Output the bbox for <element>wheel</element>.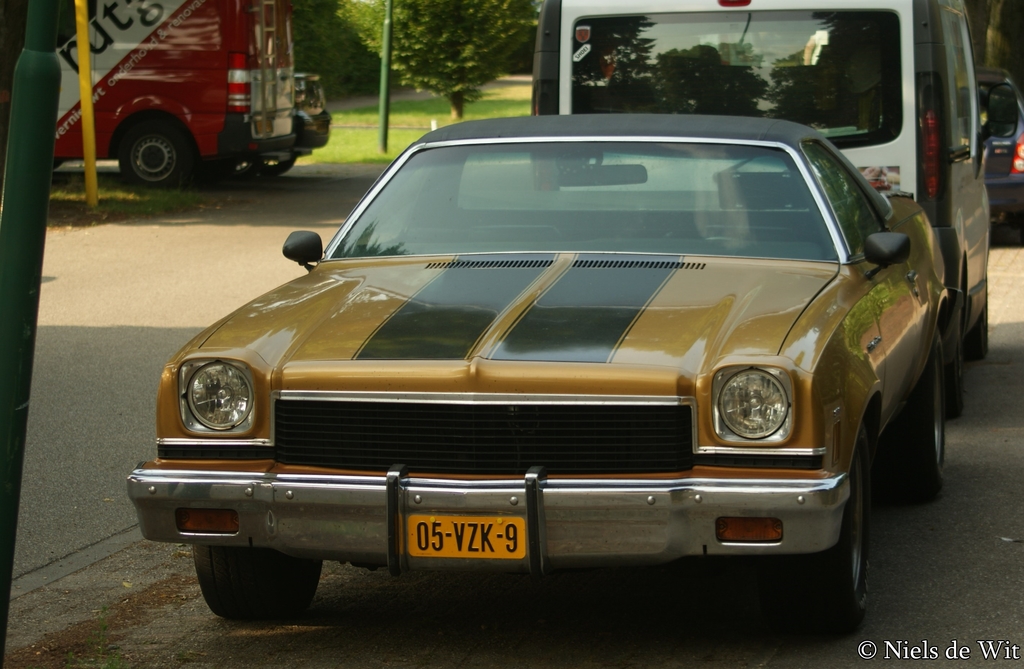
<box>940,317,969,426</box>.
